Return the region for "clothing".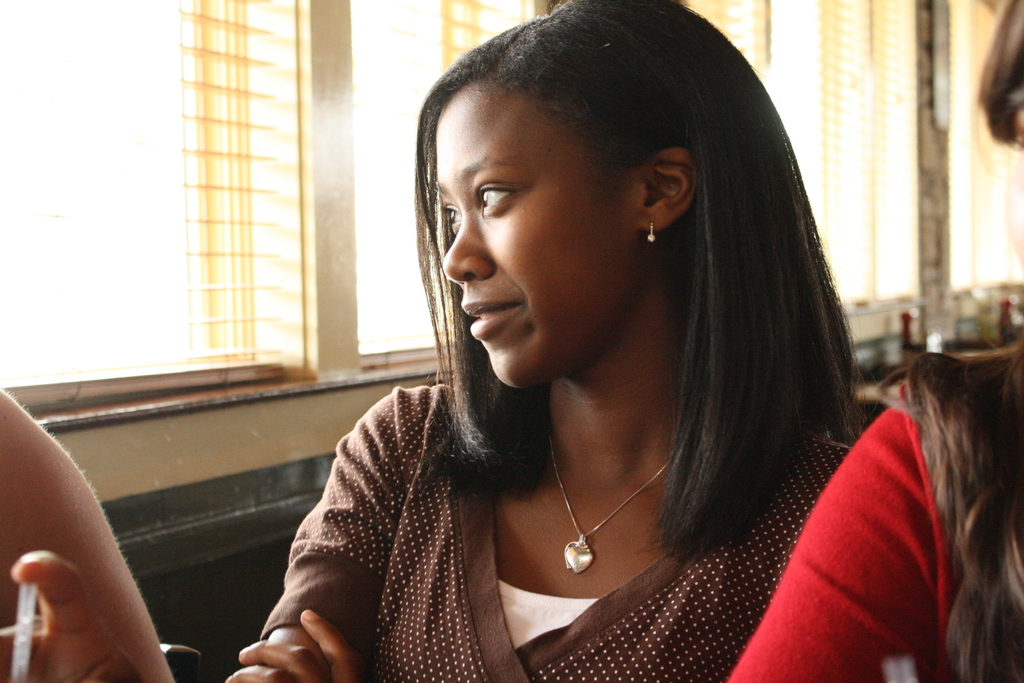
left=729, top=372, right=956, bottom=682.
